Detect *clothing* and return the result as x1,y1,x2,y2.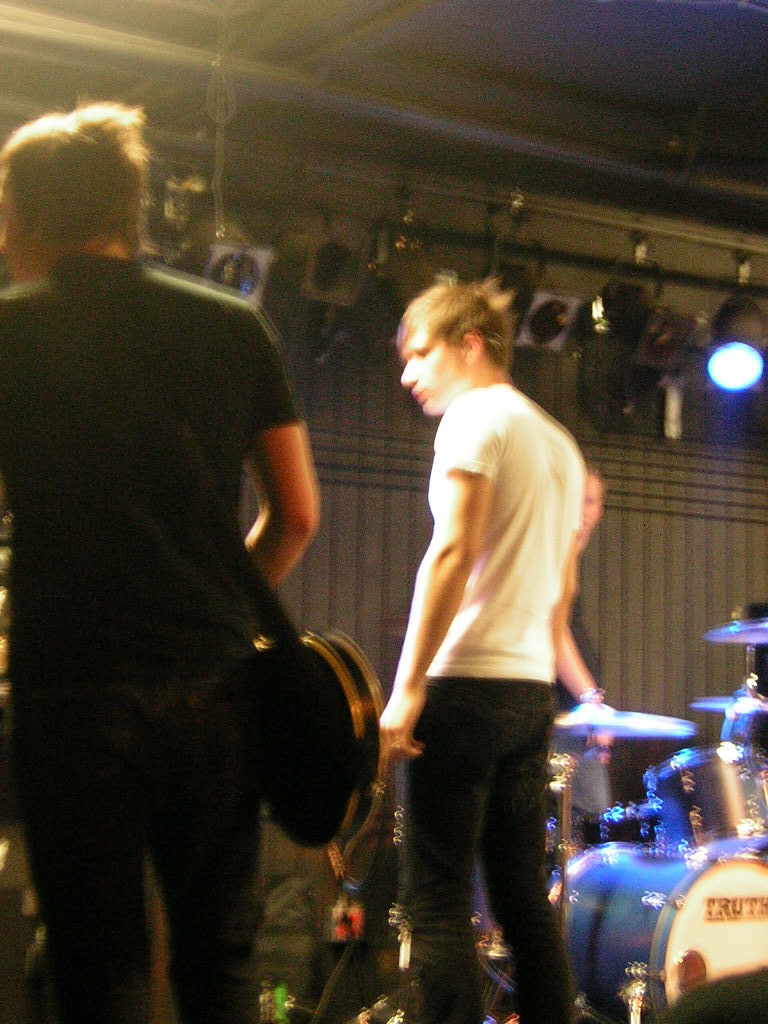
392,379,571,1019.
